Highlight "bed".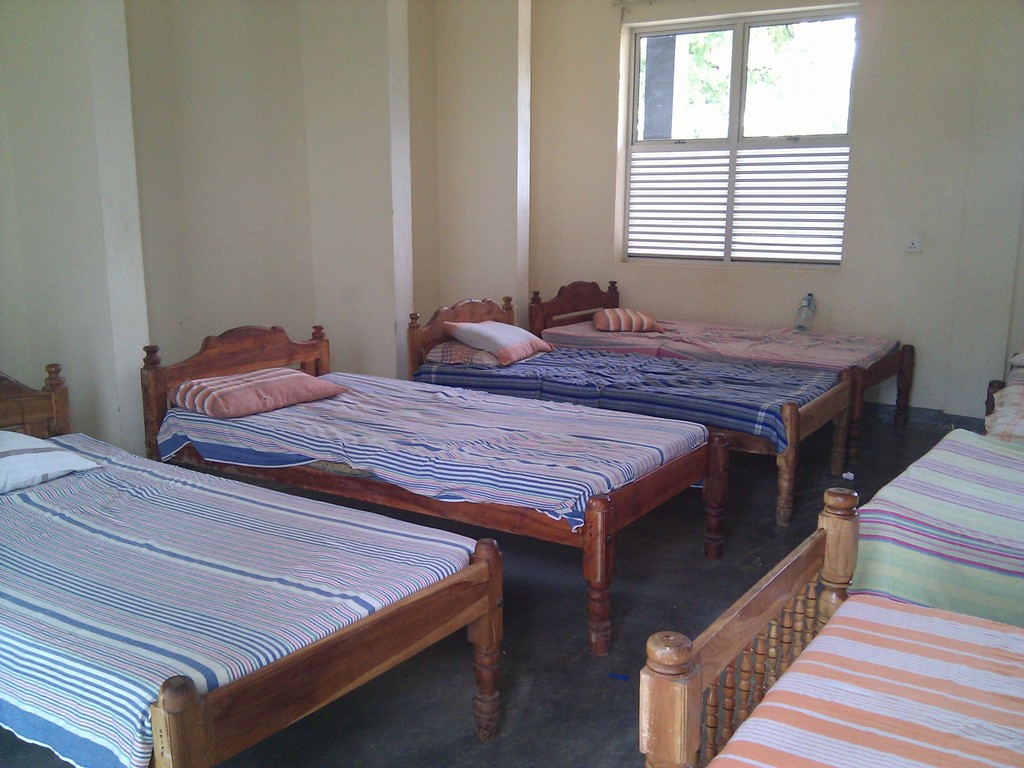
Highlighted region: Rect(407, 291, 857, 532).
